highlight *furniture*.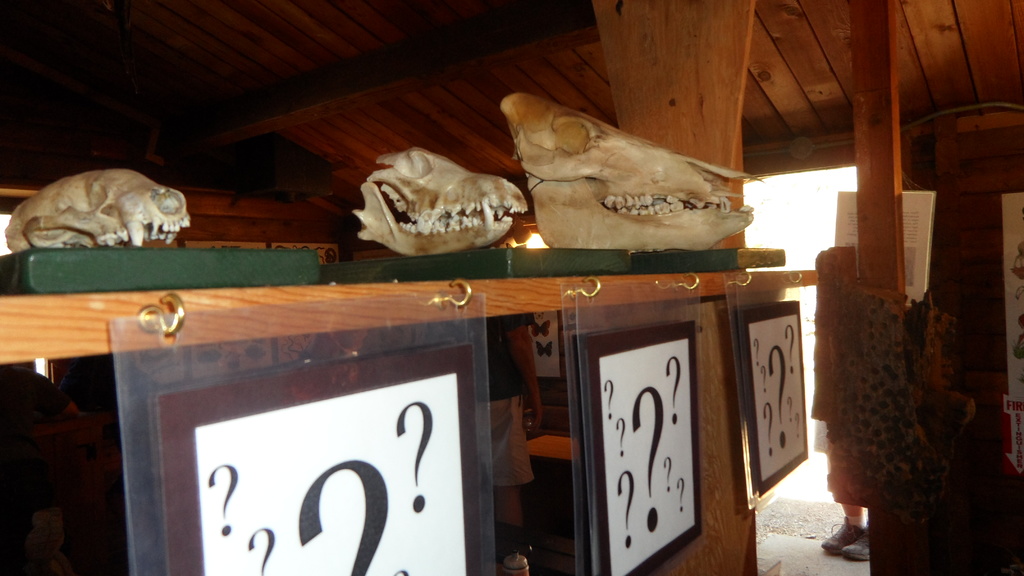
Highlighted region: {"left": 31, "top": 413, "right": 113, "bottom": 572}.
